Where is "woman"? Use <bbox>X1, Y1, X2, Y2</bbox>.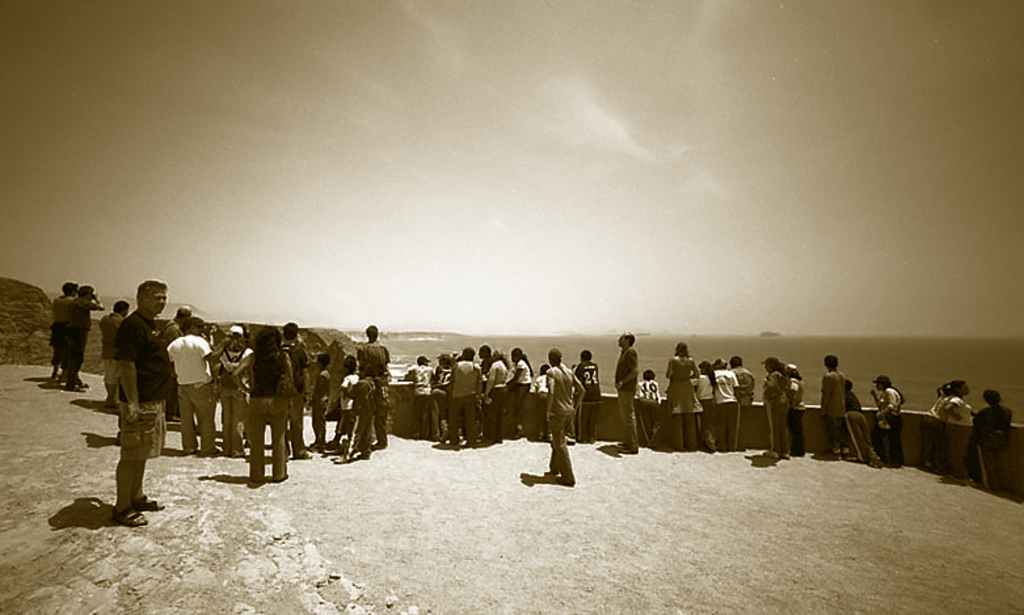
<bbox>939, 379, 970, 481</bbox>.
